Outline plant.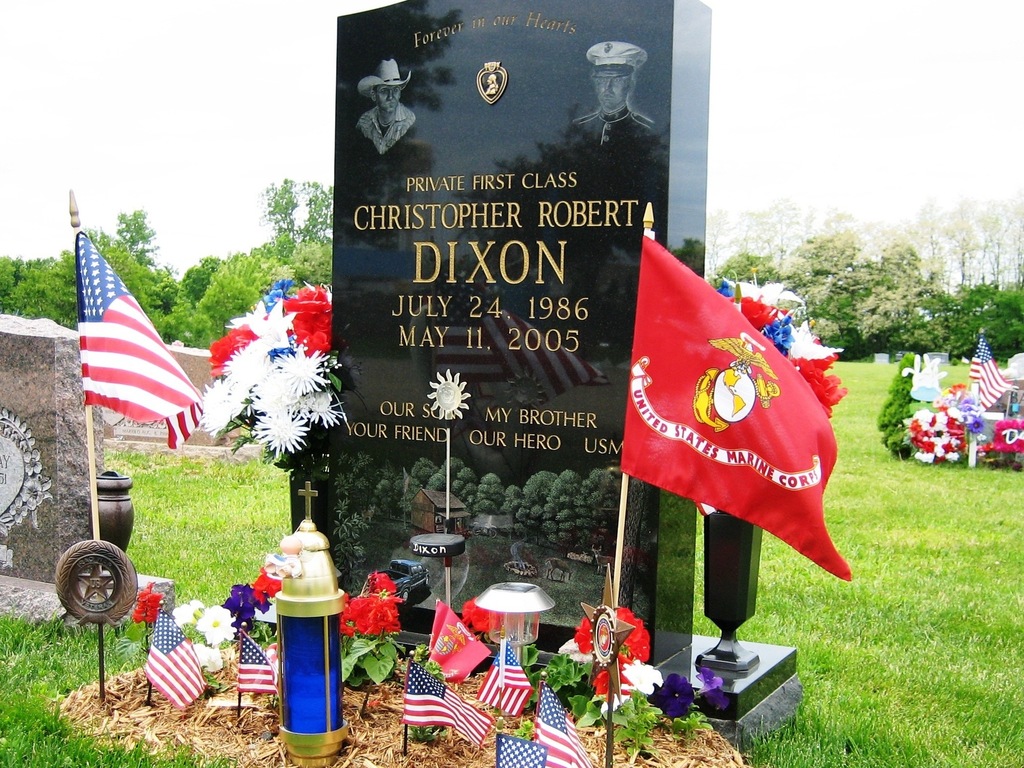
Outline: {"x1": 868, "y1": 348, "x2": 924, "y2": 455}.
